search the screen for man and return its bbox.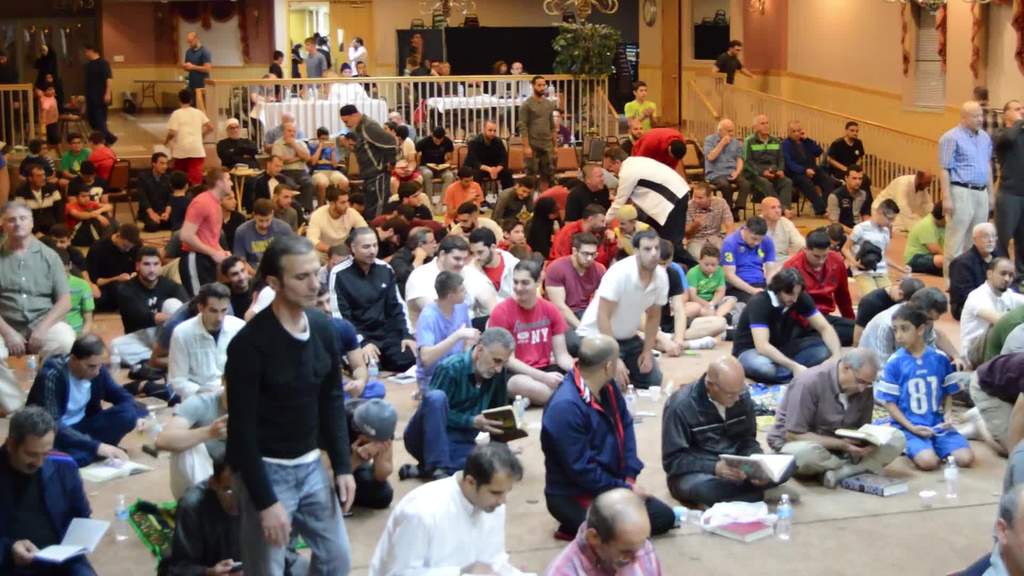
Found: box(664, 353, 799, 513).
